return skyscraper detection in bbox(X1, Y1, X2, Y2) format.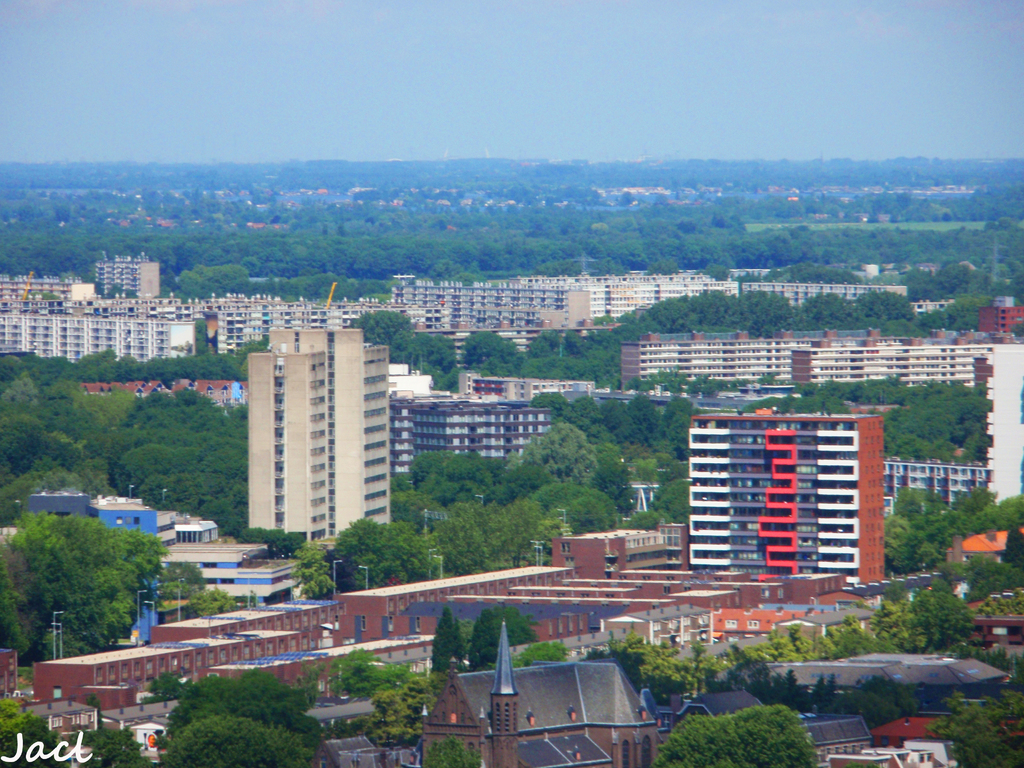
bbox(248, 328, 390, 551).
